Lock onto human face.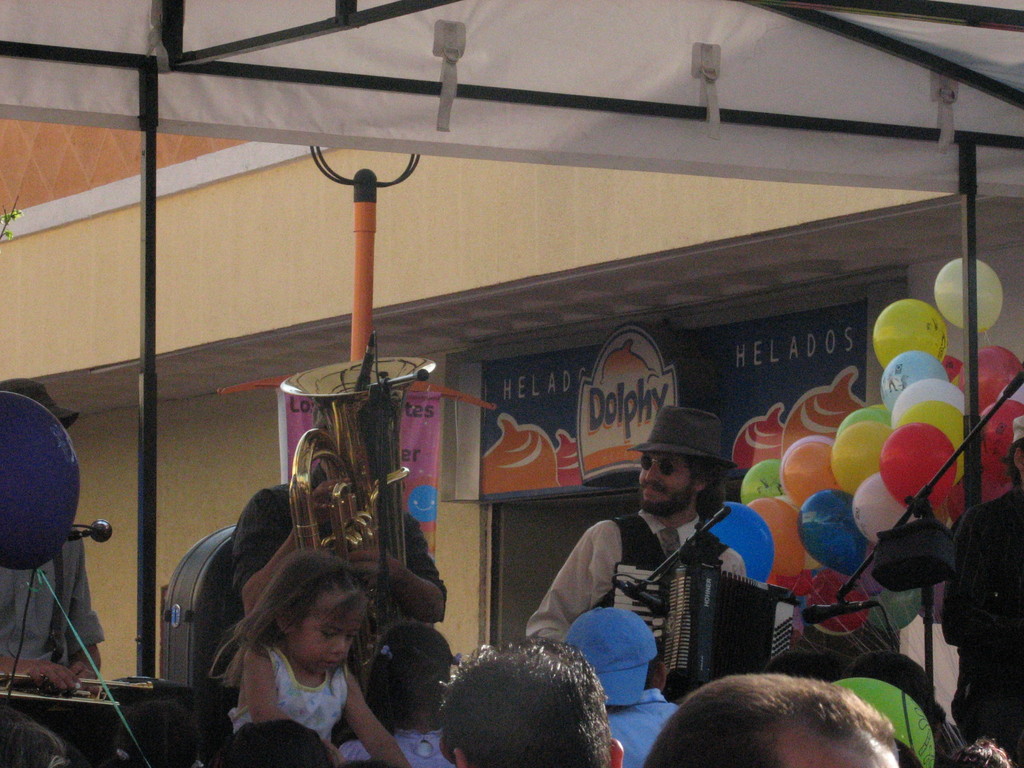
Locked: (left=636, top=452, right=691, bottom=513).
